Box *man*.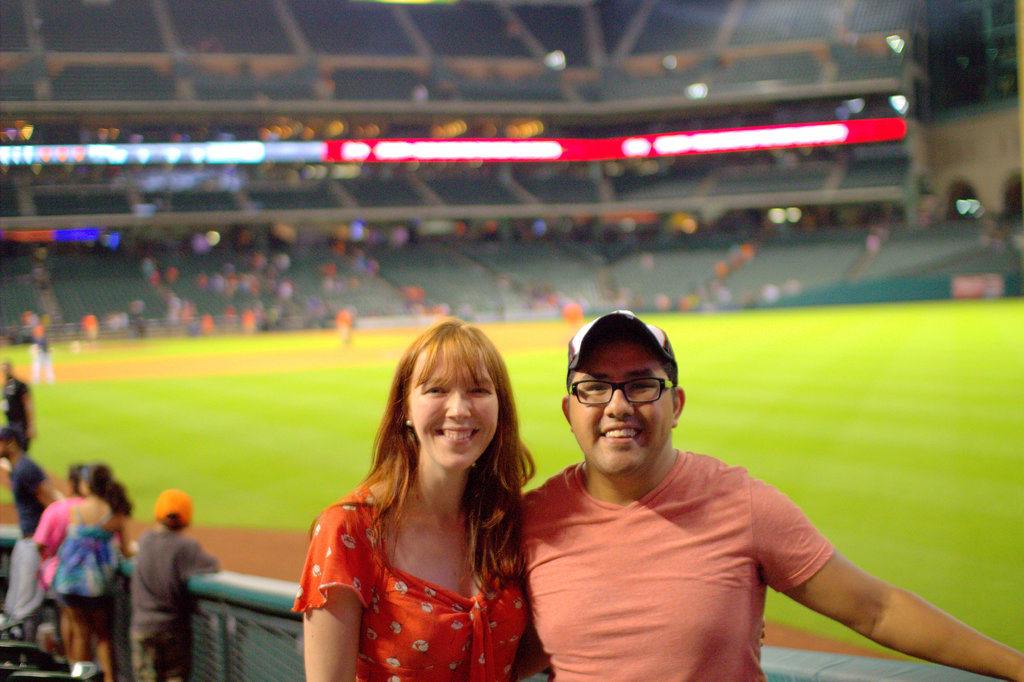
Rect(511, 305, 1023, 681).
